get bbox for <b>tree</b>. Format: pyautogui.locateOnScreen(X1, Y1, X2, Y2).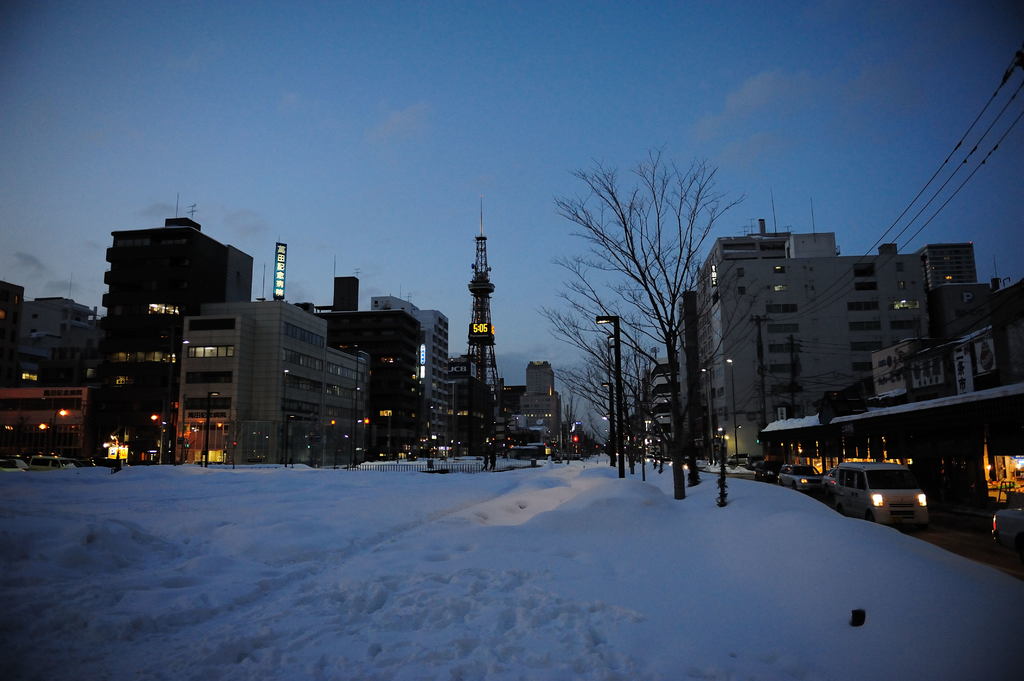
pyautogui.locateOnScreen(686, 251, 771, 486).
